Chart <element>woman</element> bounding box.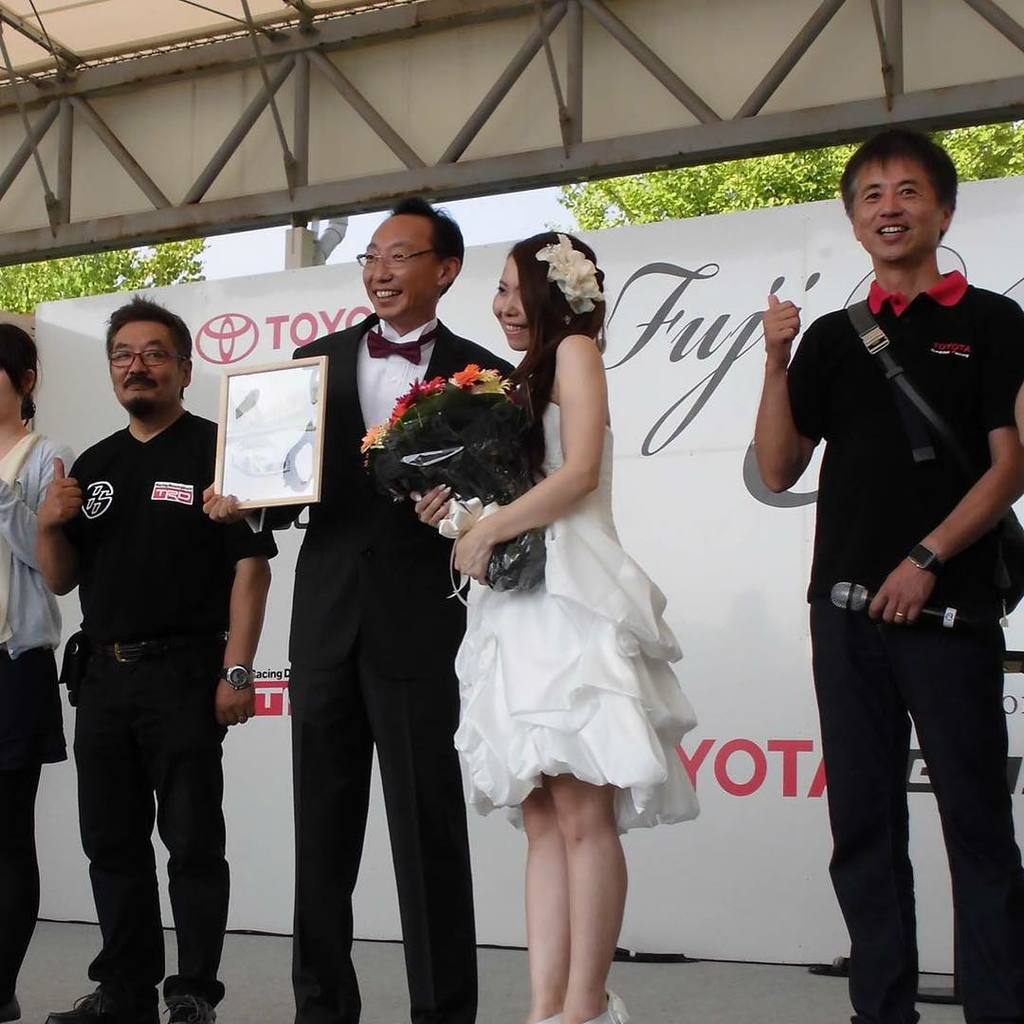
Charted: <bbox>0, 328, 78, 1023</bbox>.
